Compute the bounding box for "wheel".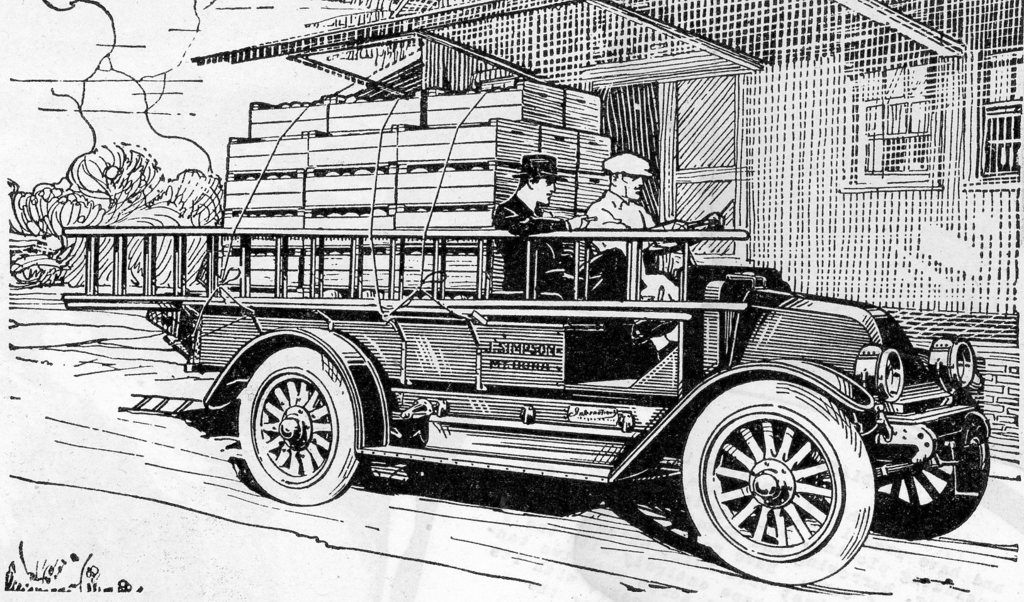
678/379/880/582.
